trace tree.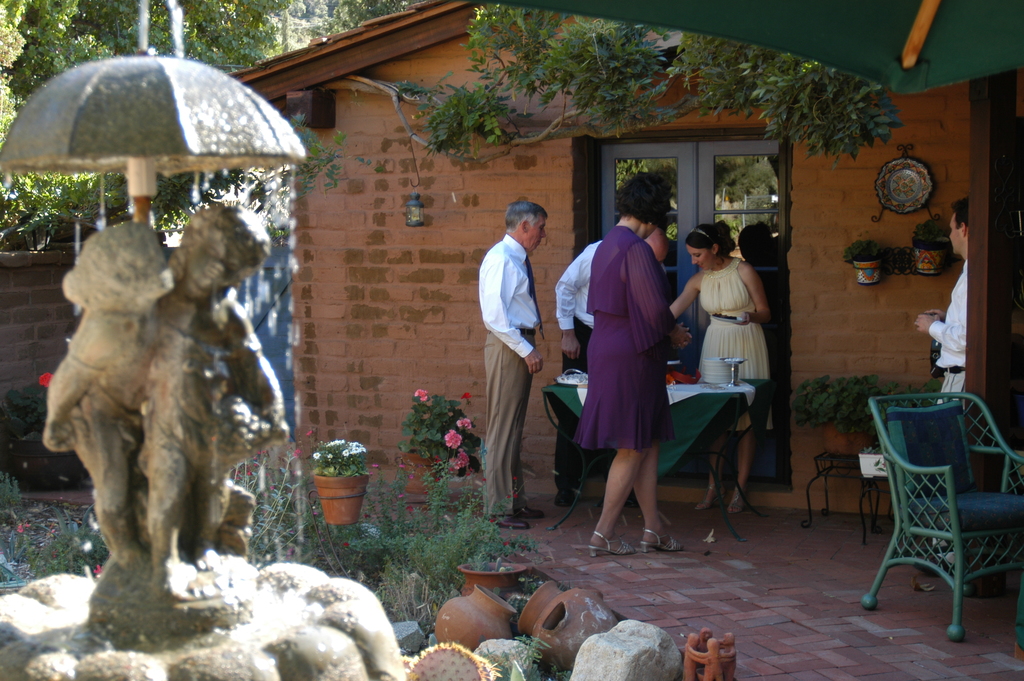
Traced to x1=323 y1=3 x2=902 y2=169.
